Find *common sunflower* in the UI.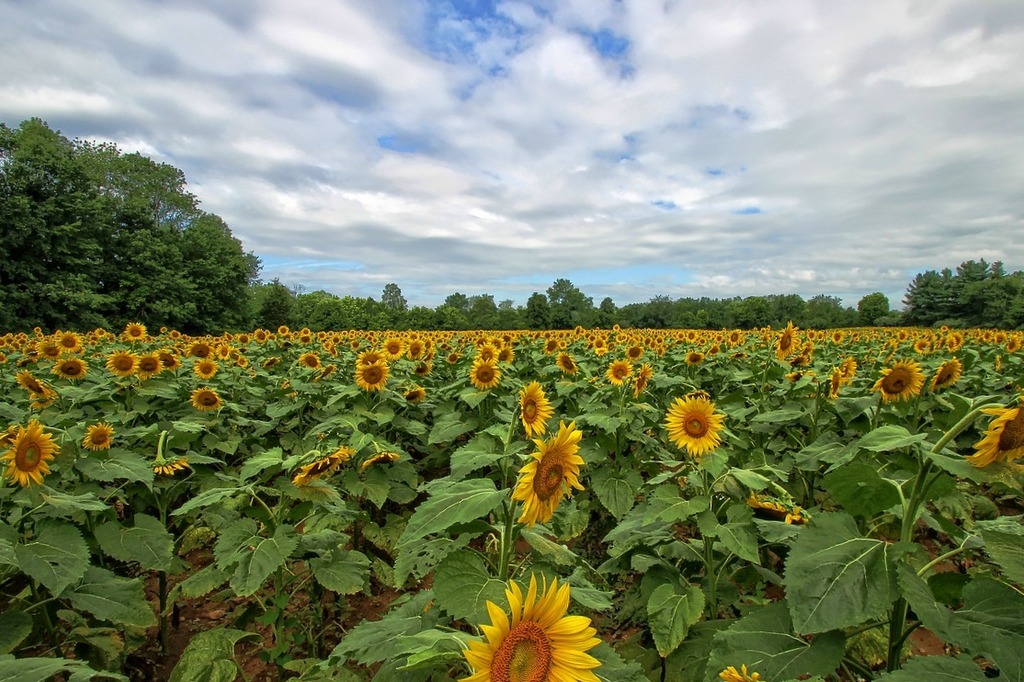
UI element at (23, 368, 54, 409).
